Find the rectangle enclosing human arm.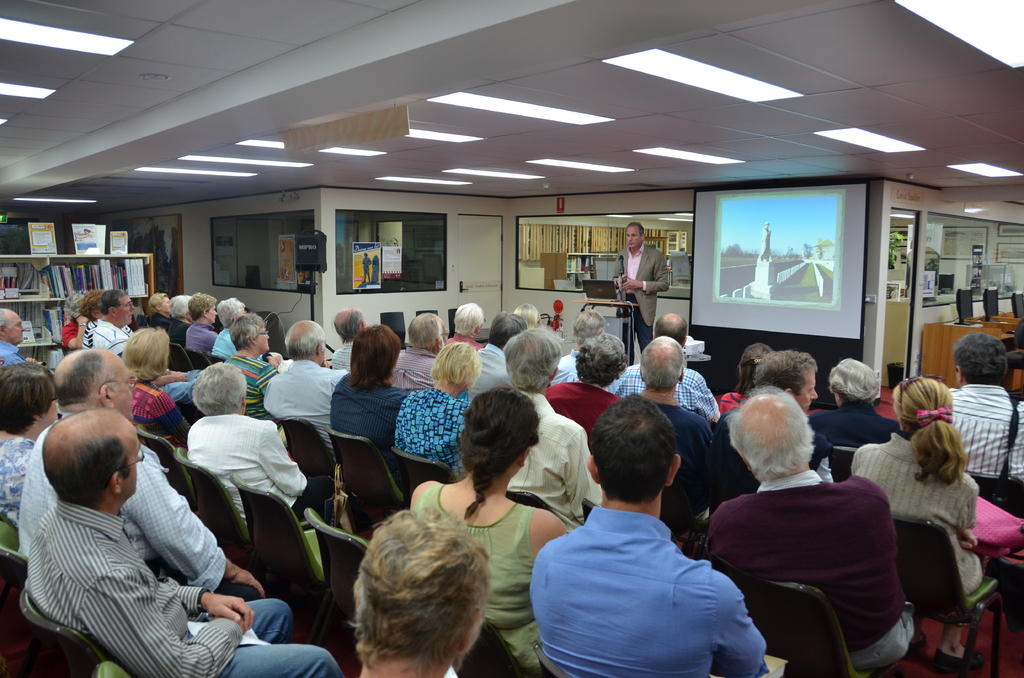
select_region(404, 472, 447, 519).
